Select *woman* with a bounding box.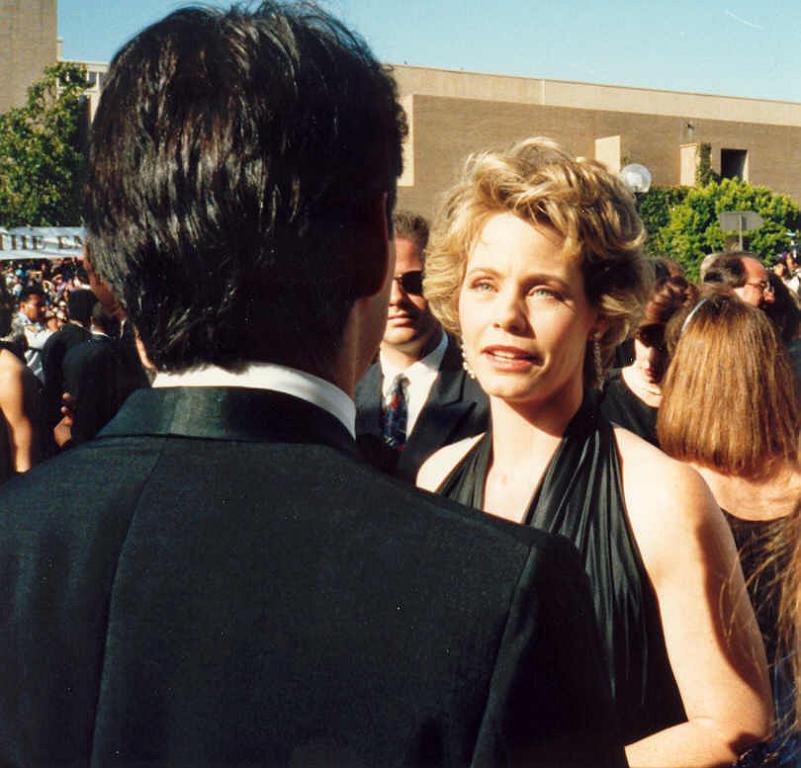
x1=591 y1=262 x2=696 y2=440.
